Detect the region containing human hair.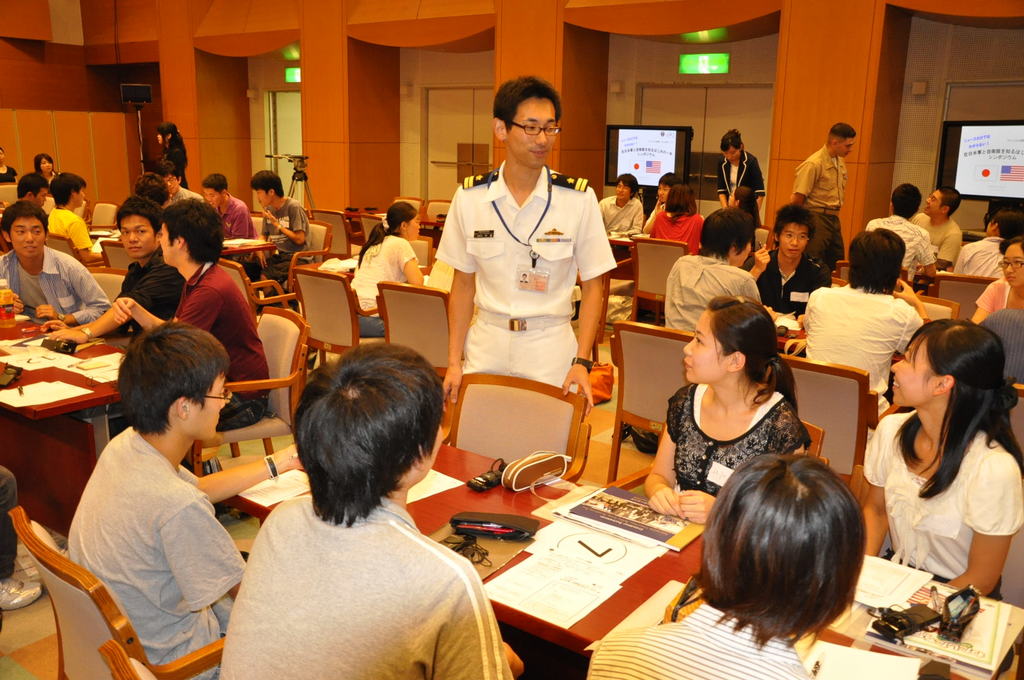
<bbox>891, 184, 923, 222</bbox>.
